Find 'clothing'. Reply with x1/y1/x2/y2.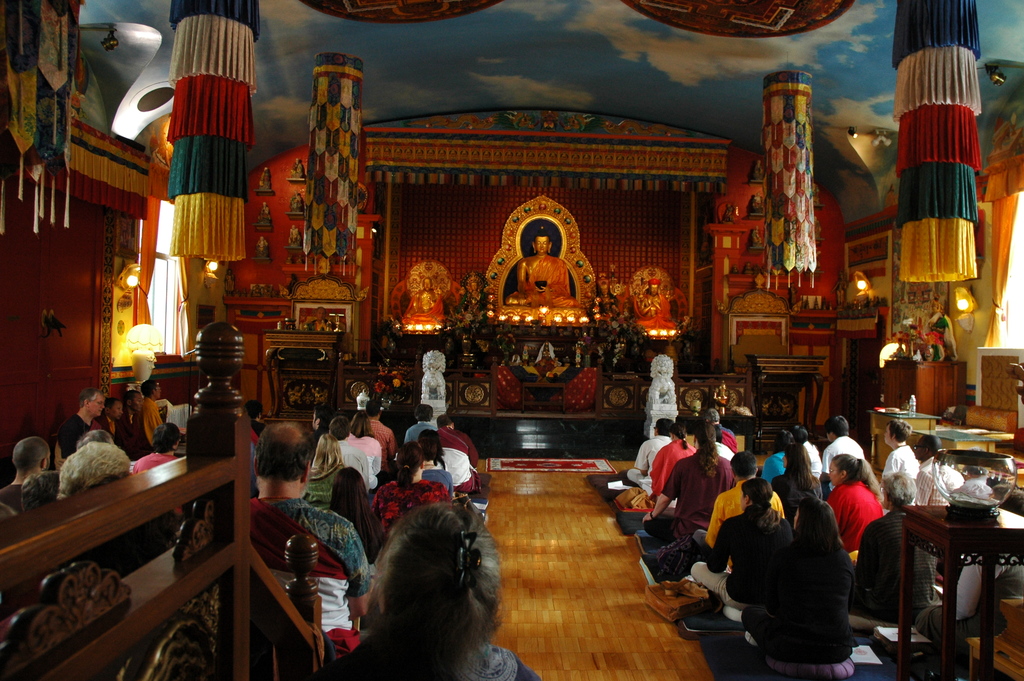
657/444/736/548.
